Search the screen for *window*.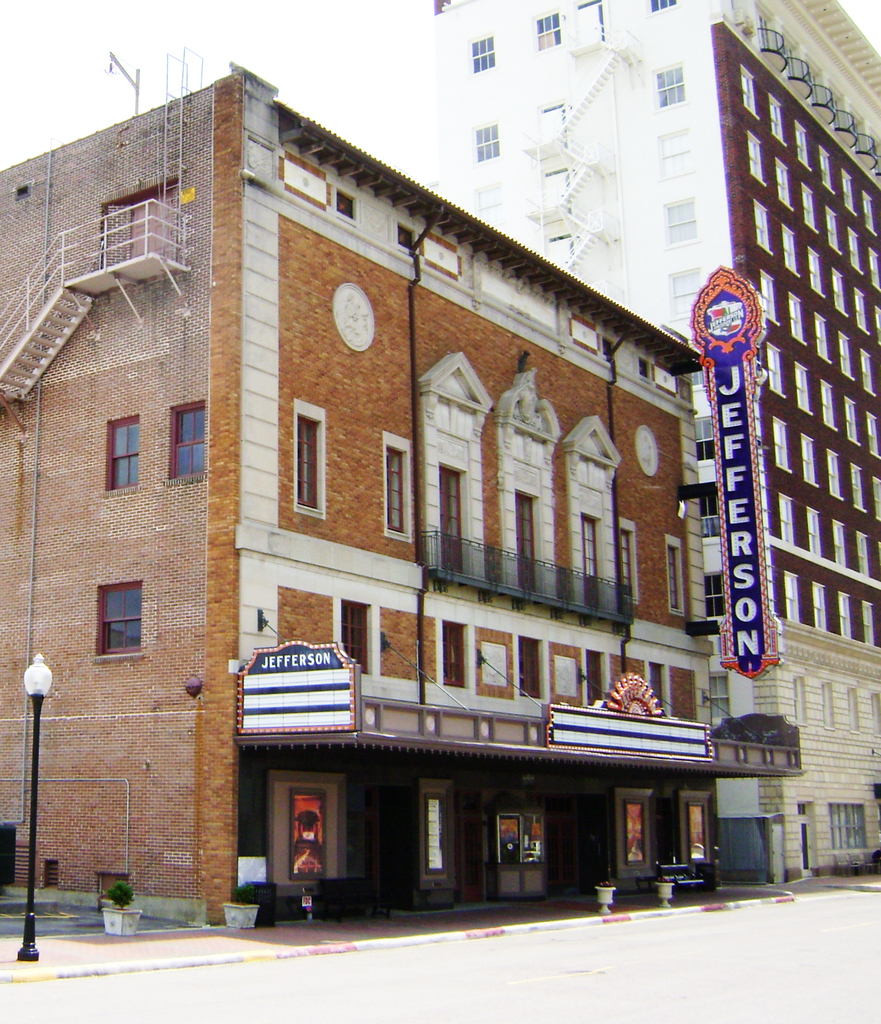
Found at x1=589, y1=652, x2=611, y2=712.
